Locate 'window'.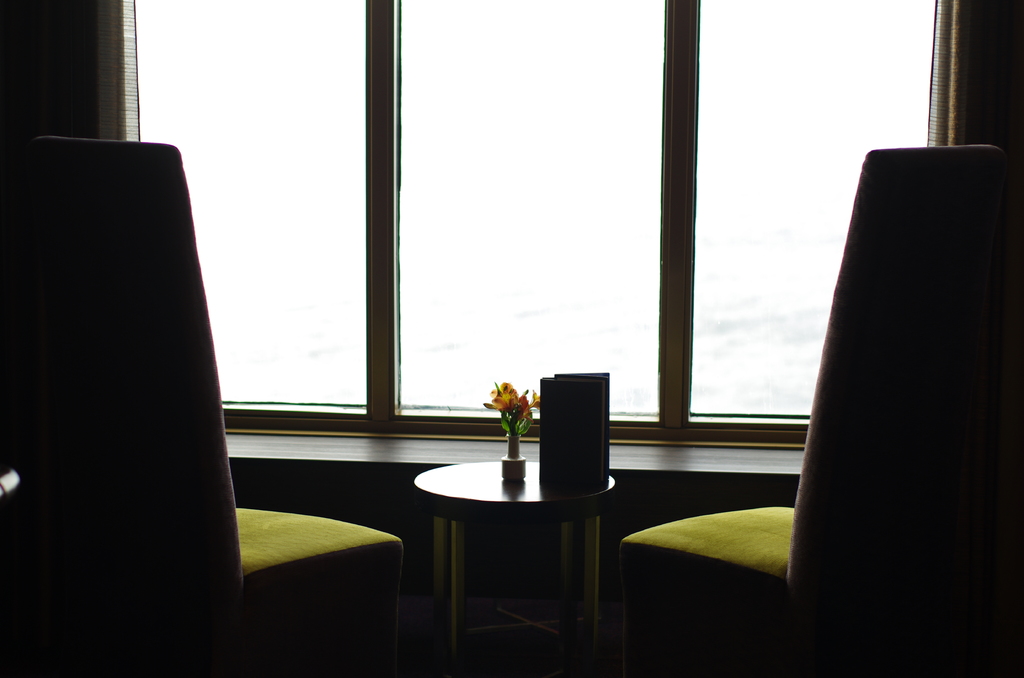
Bounding box: <region>150, 17, 1023, 544</region>.
